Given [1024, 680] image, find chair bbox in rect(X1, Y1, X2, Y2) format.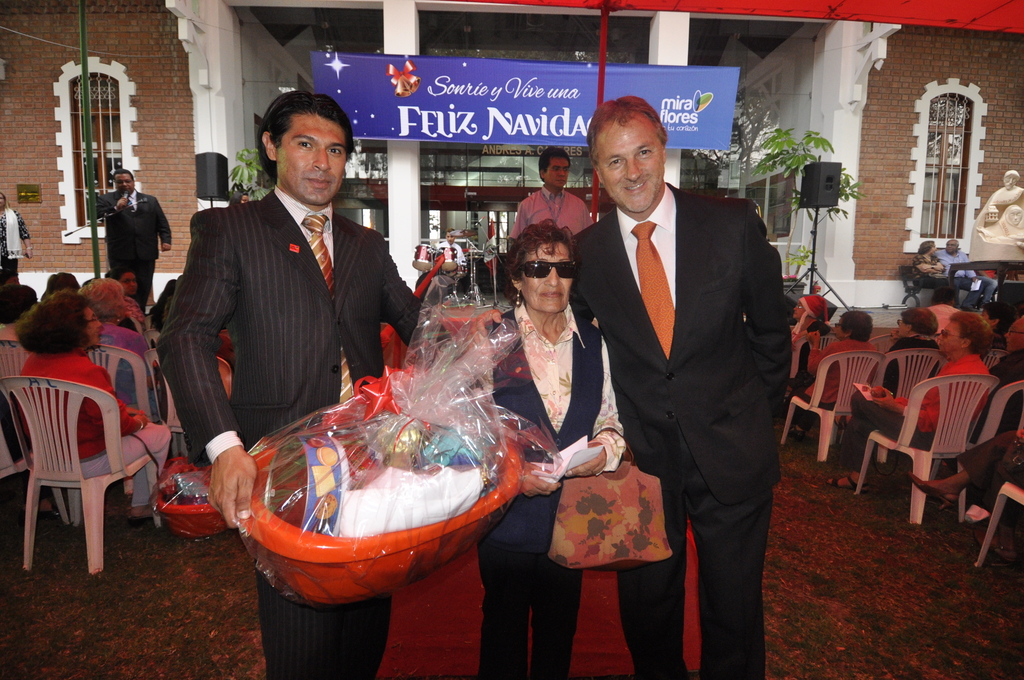
rect(780, 353, 882, 462).
